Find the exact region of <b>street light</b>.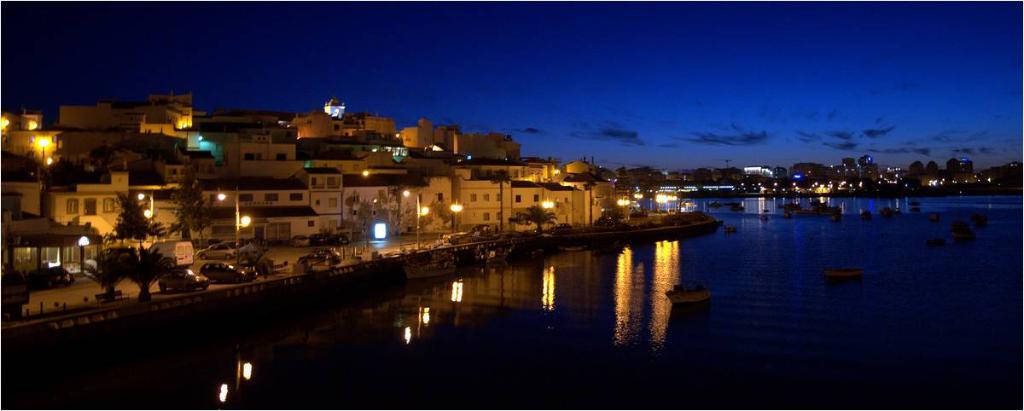
Exact region: x1=449, y1=200, x2=462, y2=232.
